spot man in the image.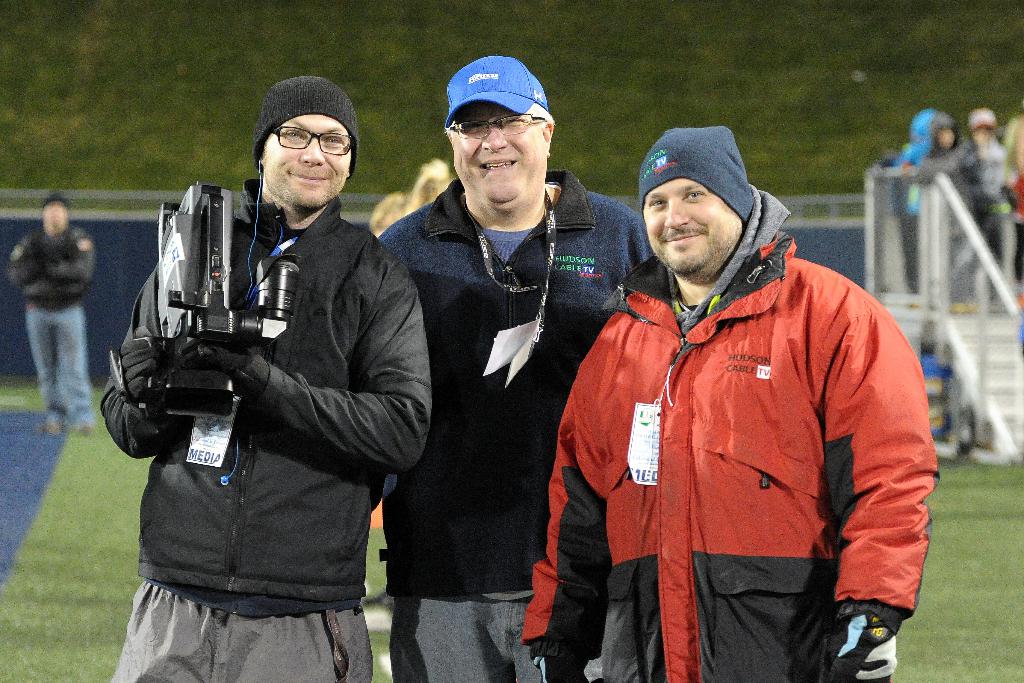
man found at rect(522, 127, 939, 682).
